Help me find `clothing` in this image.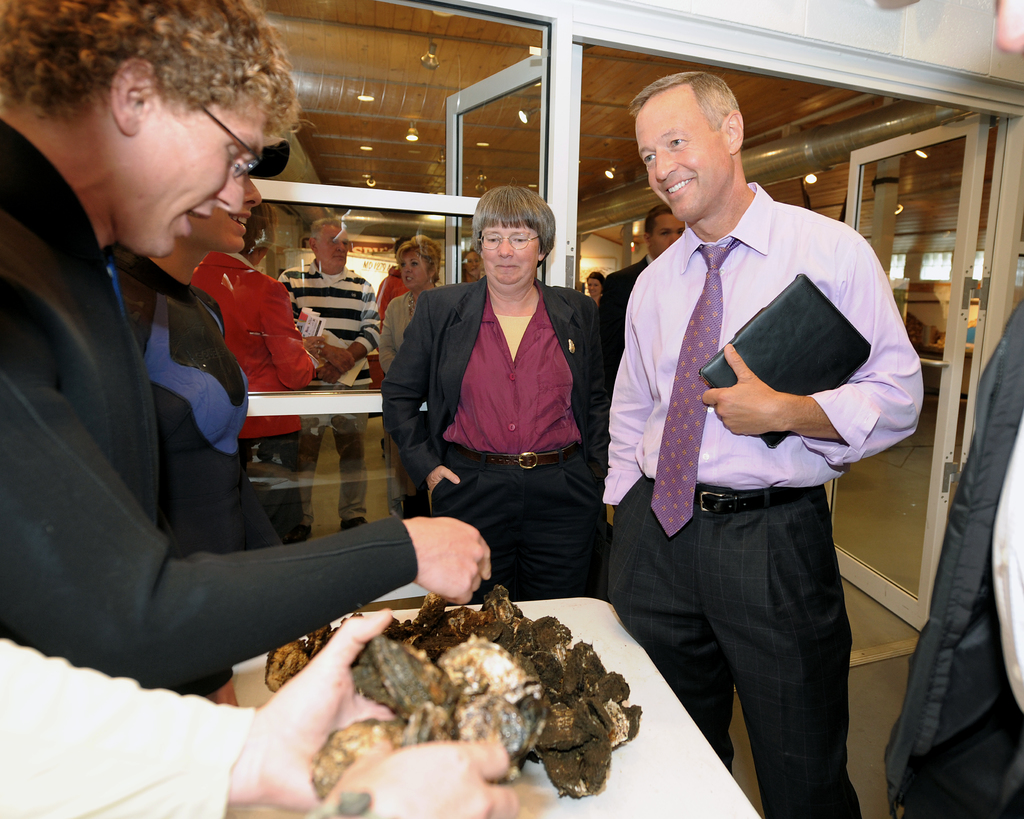
Found it: detection(884, 290, 1023, 818).
